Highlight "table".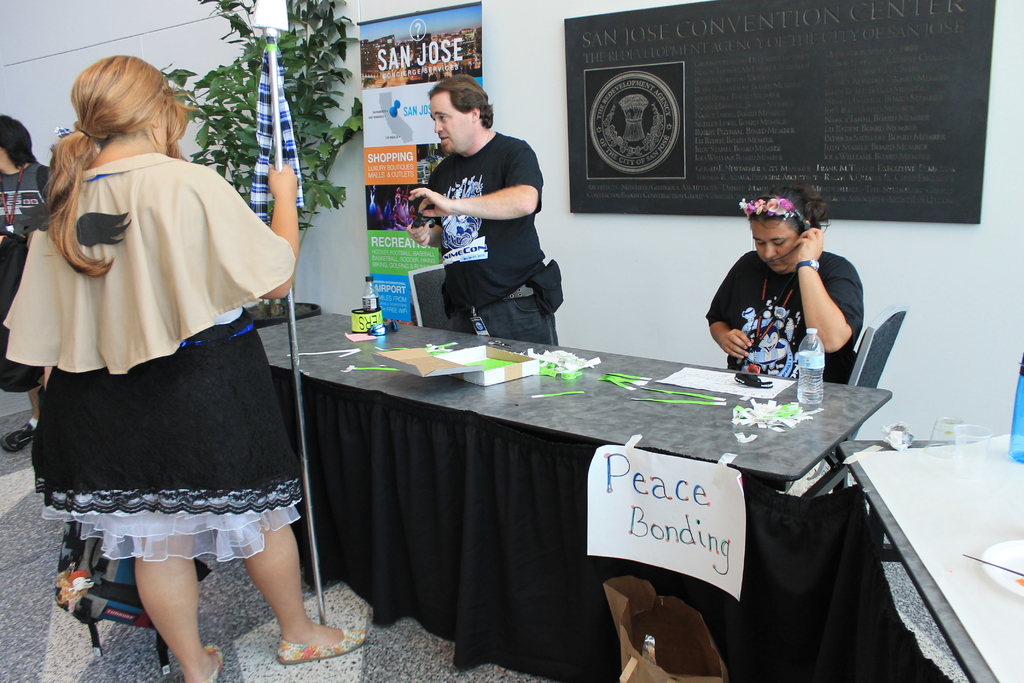
Highlighted region: [259,312,893,682].
